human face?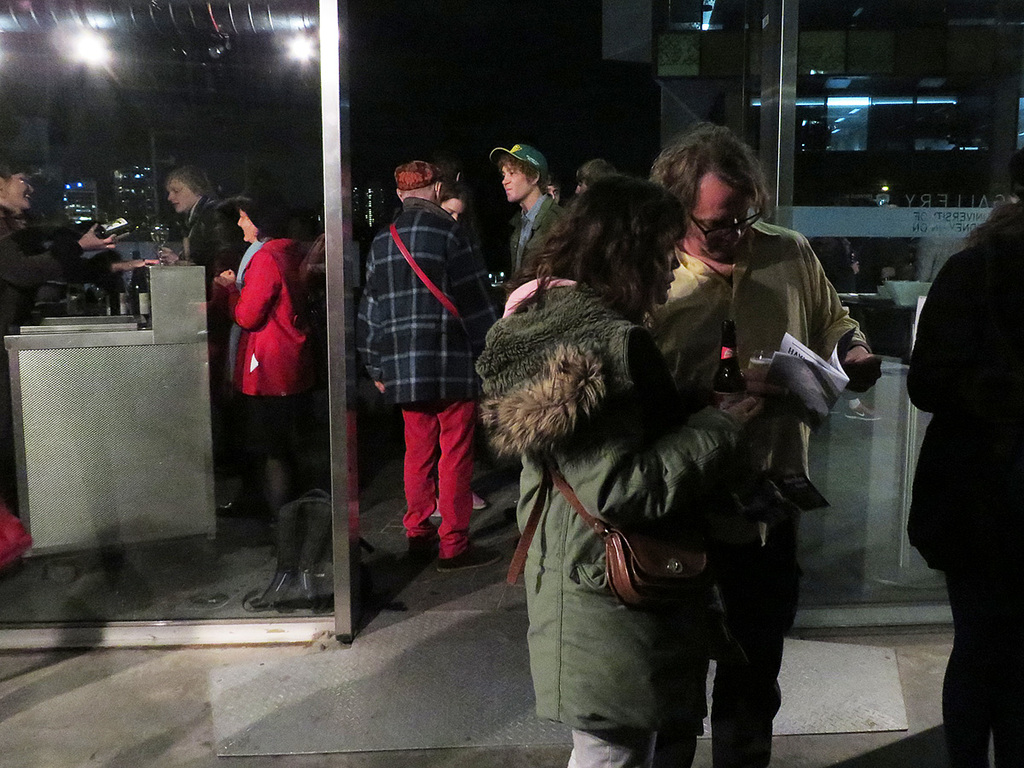
<box>678,171,751,262</box>
